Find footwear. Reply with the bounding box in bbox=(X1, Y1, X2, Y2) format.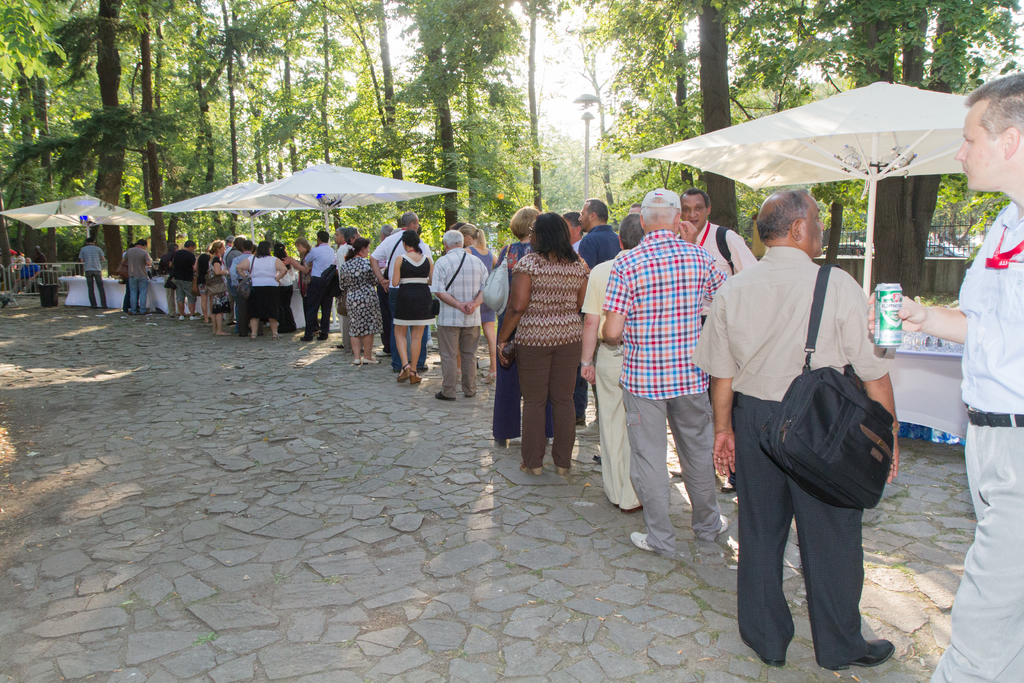
bbox=(630, 528, 660, 555).
